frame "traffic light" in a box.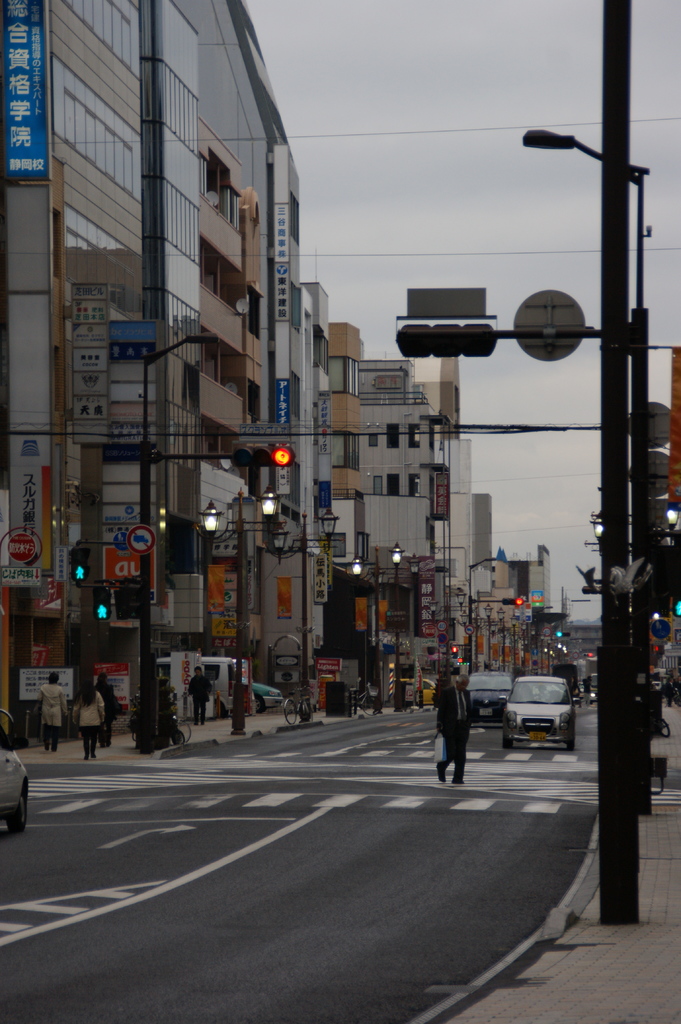
bbox=[449, 645, 456, 657].
